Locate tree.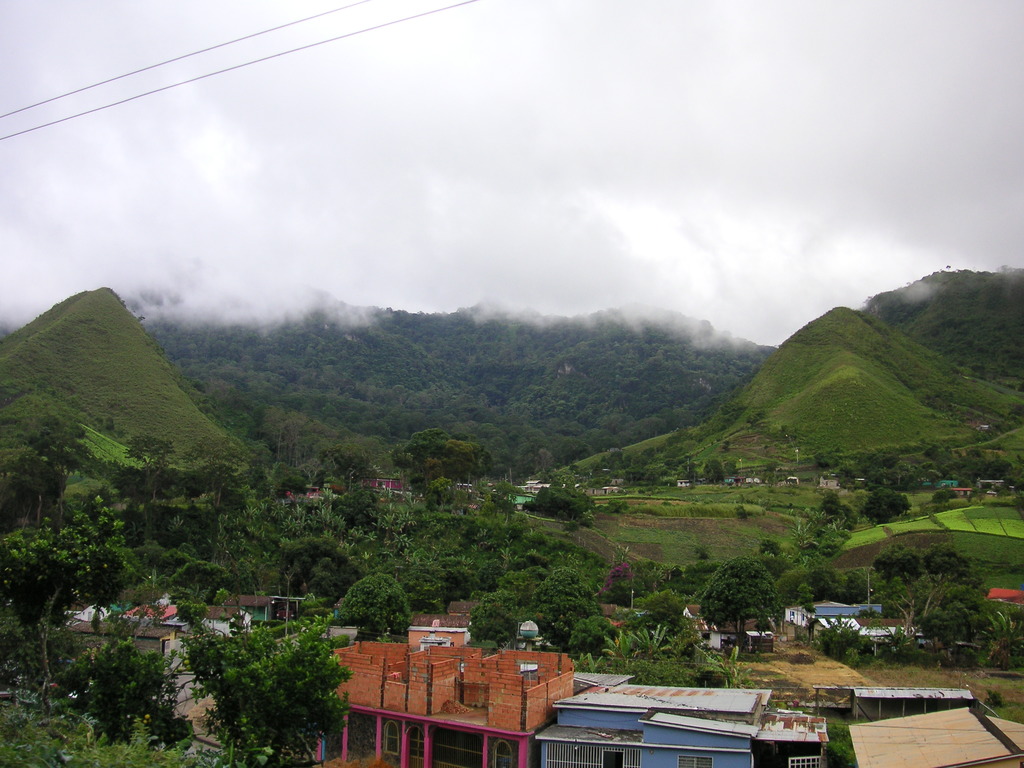
Bounding box: [left=849, top=565, right=875, bottom=600].
